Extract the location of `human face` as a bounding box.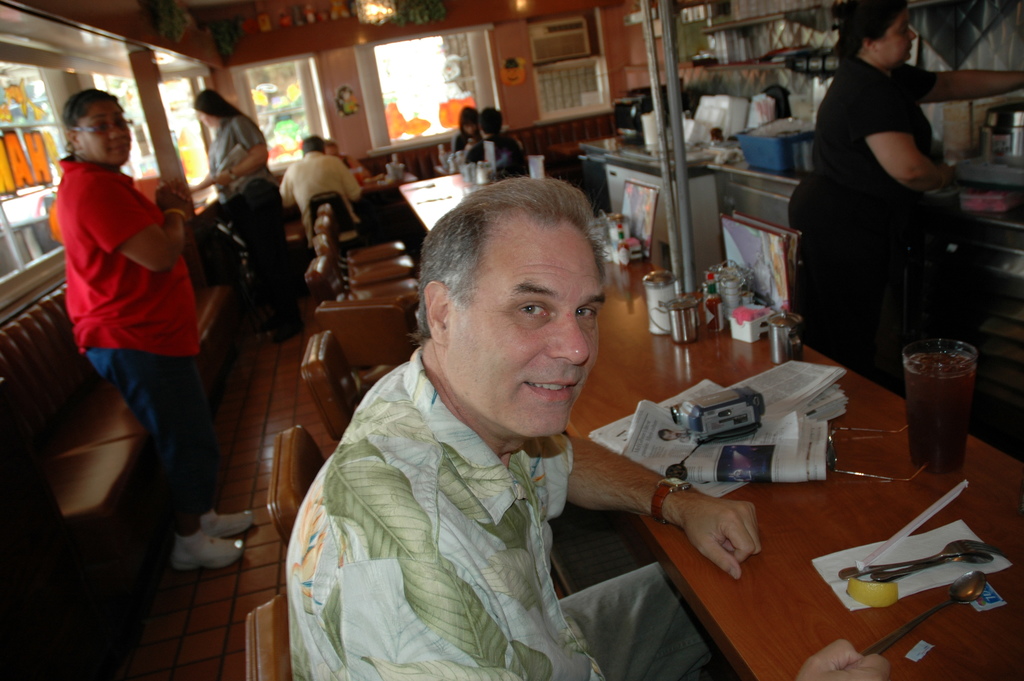
x1=461, y1=233, x2=604, y2=441.
